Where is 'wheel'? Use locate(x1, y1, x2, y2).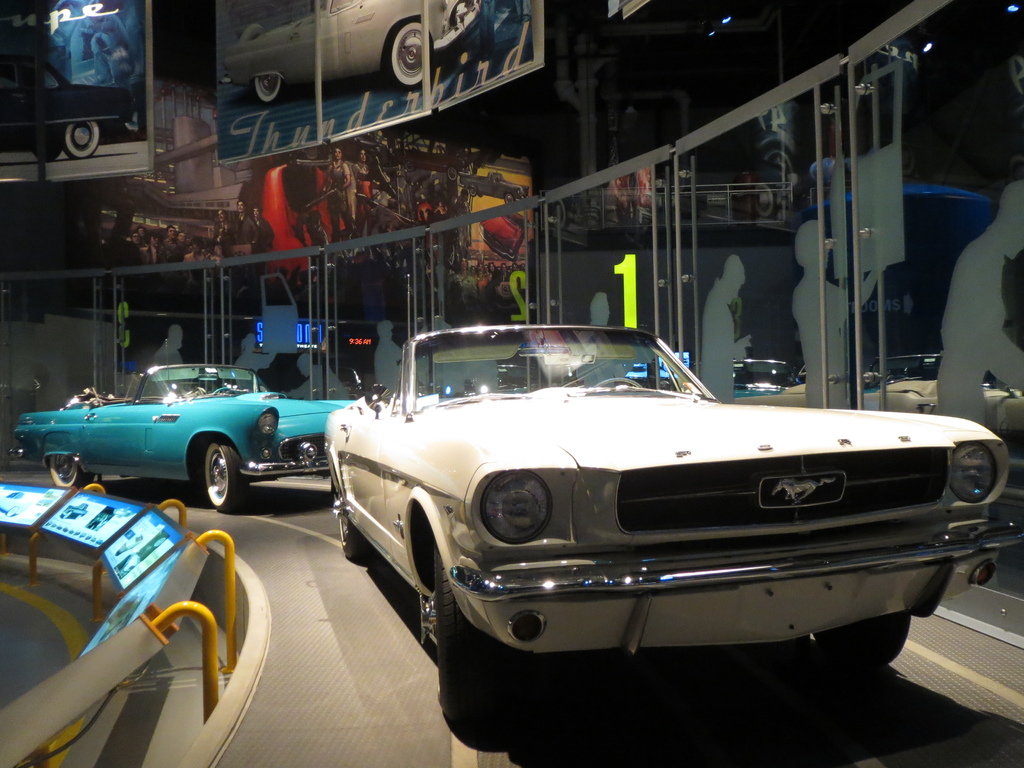
locate(334, 493, 369, 567).
